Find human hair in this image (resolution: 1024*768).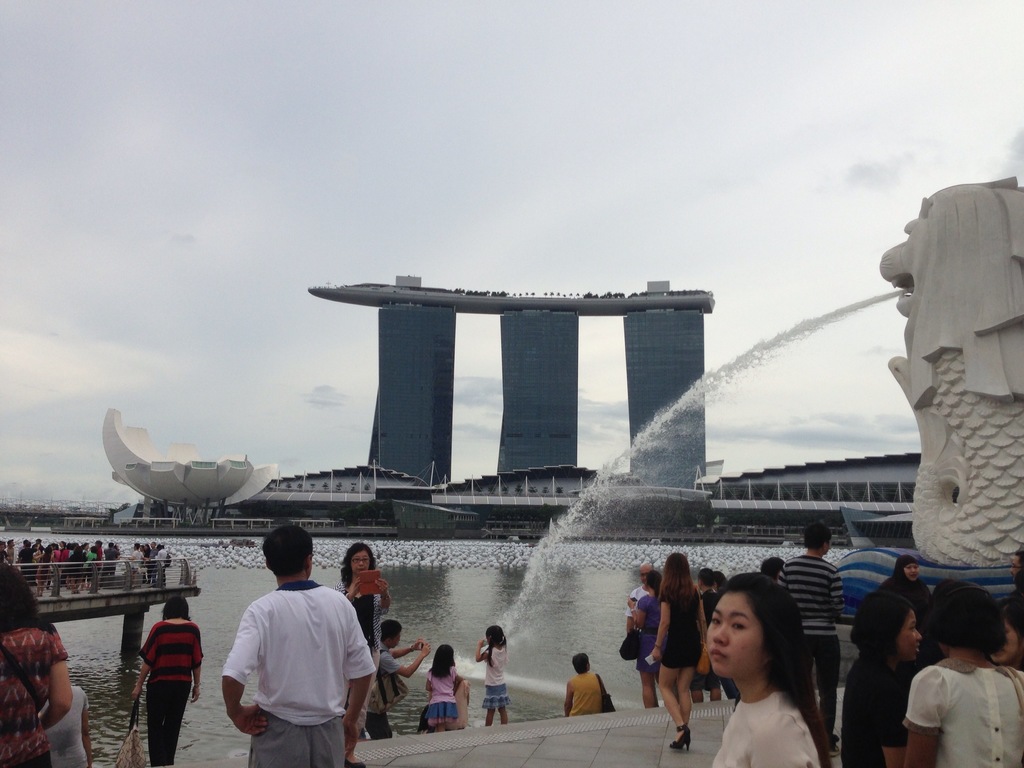
573:651:591:673.
